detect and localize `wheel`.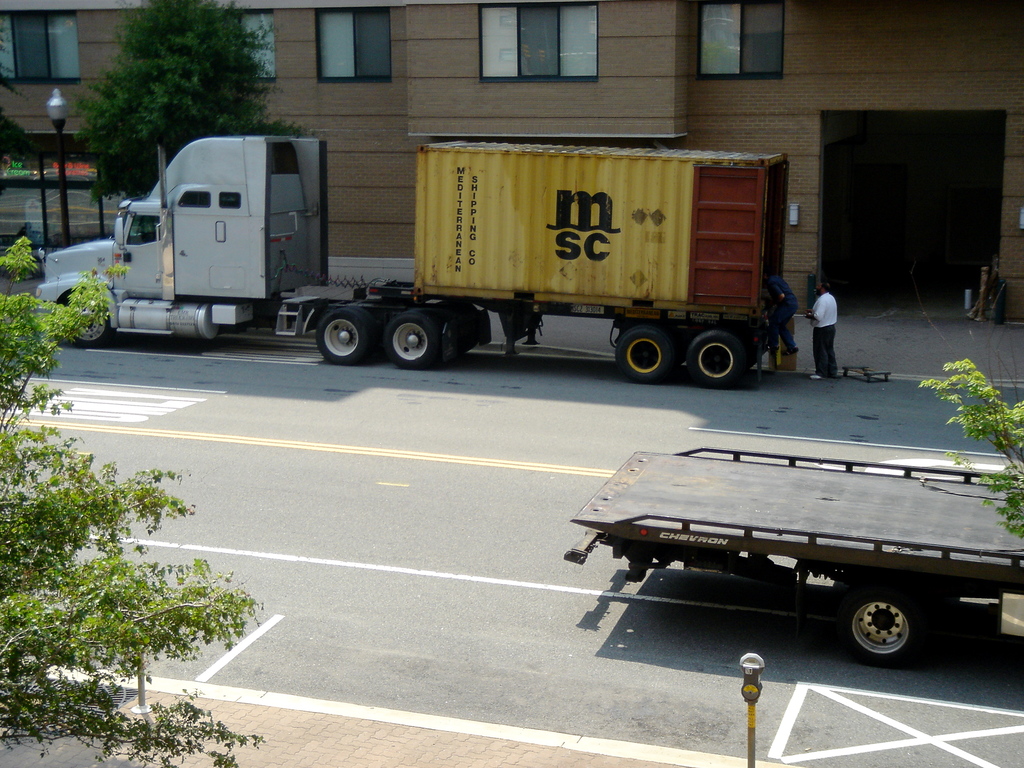
Localized at 385/312/436/368.
